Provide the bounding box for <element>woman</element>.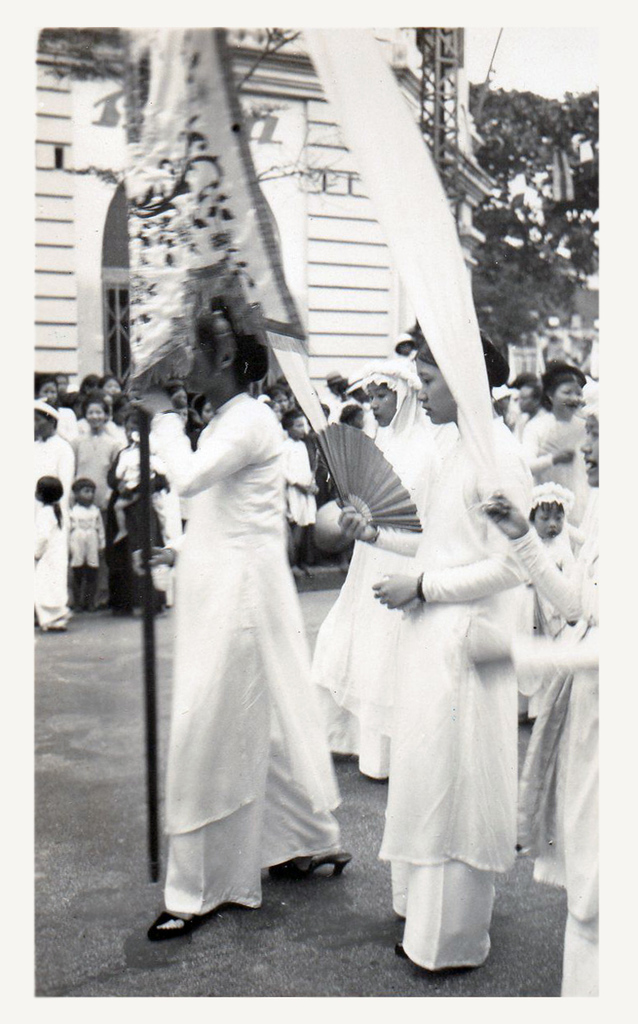
(x1=467, y1=387, x2=603, y2=994).
